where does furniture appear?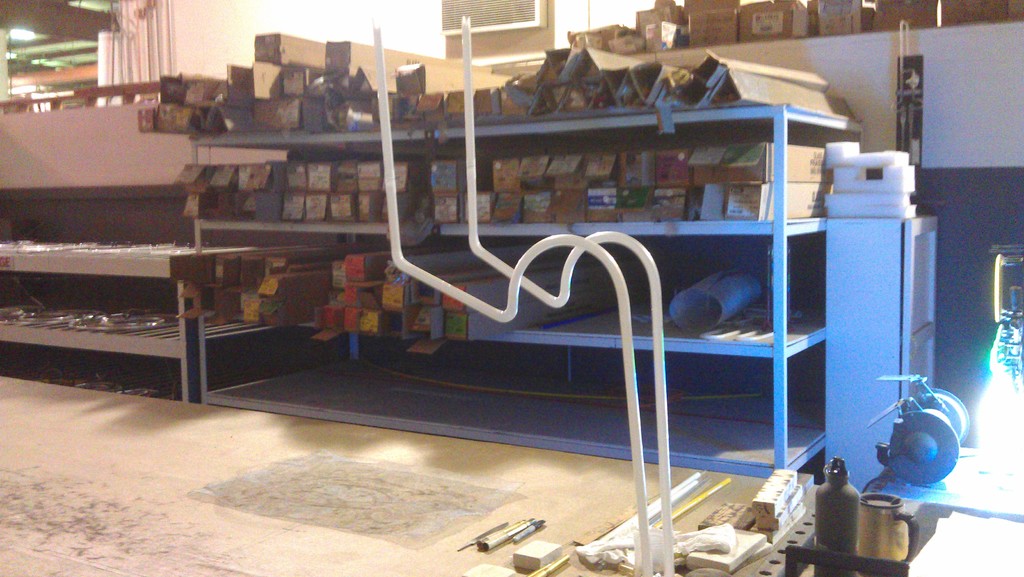
Appears at locate(824, 213, 938, 493).
